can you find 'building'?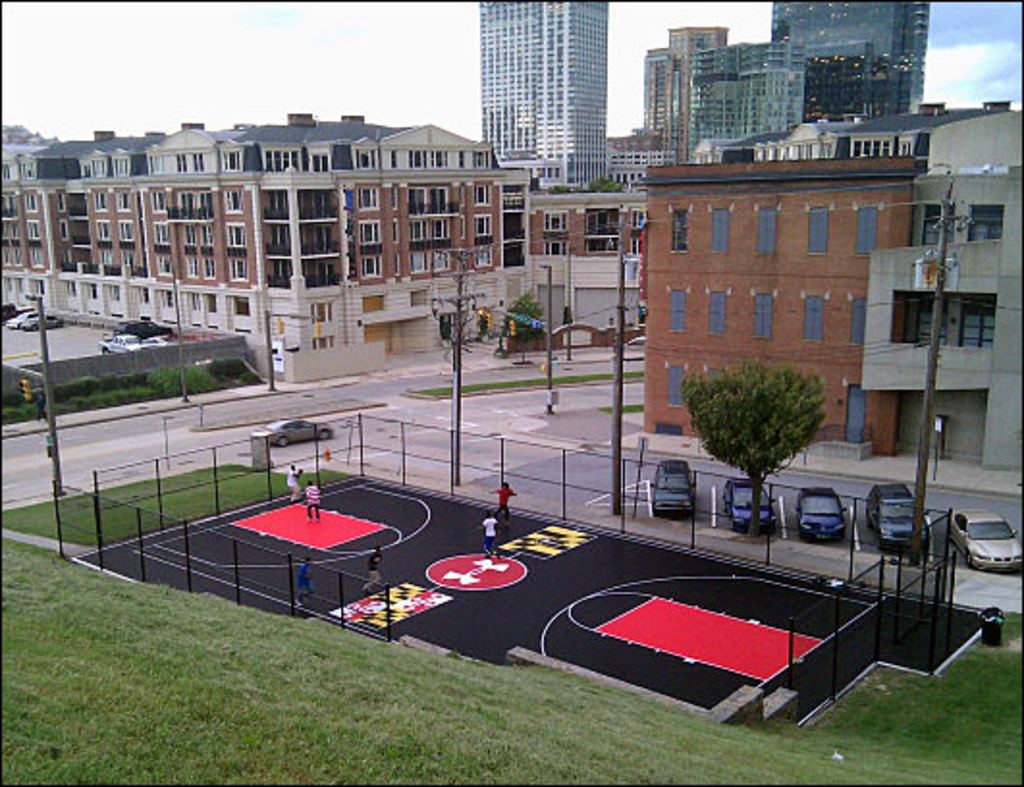
Yes, bounding box: l=769, t=0, r=931, b=122.
